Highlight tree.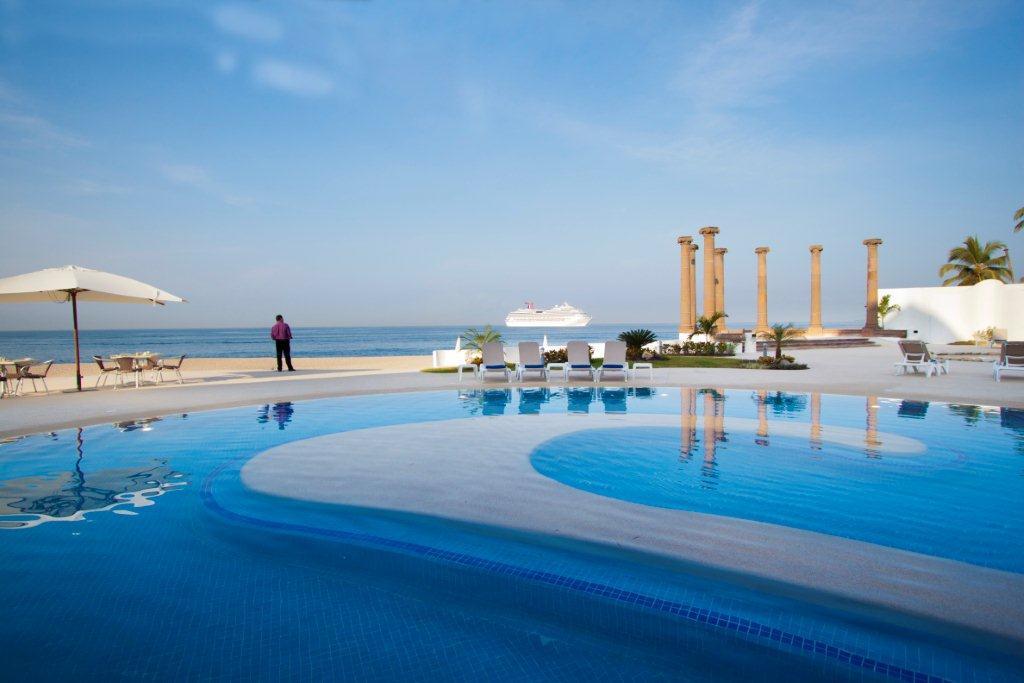
Highlighted region: <bbox>456, 322, 502, 362</bbox>.
